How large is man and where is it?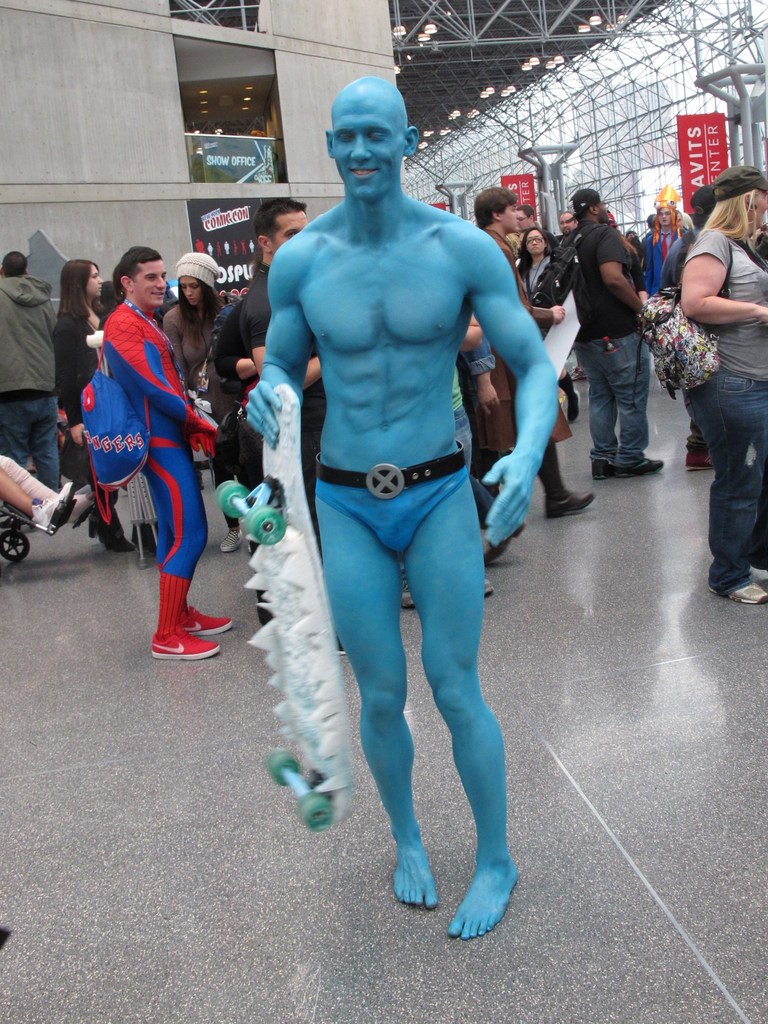
Bounding box: select_region(559, 209, 578, 250).
